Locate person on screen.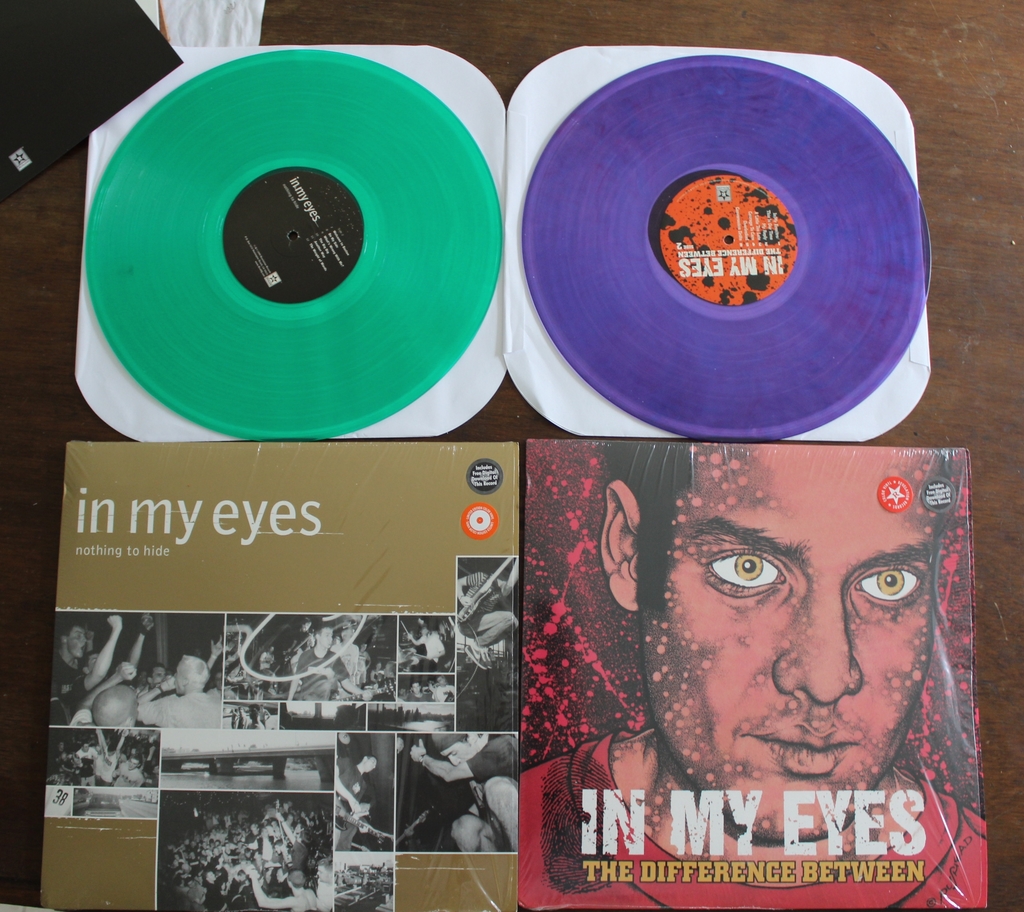
On screen at 87, 678, 148, 724.
